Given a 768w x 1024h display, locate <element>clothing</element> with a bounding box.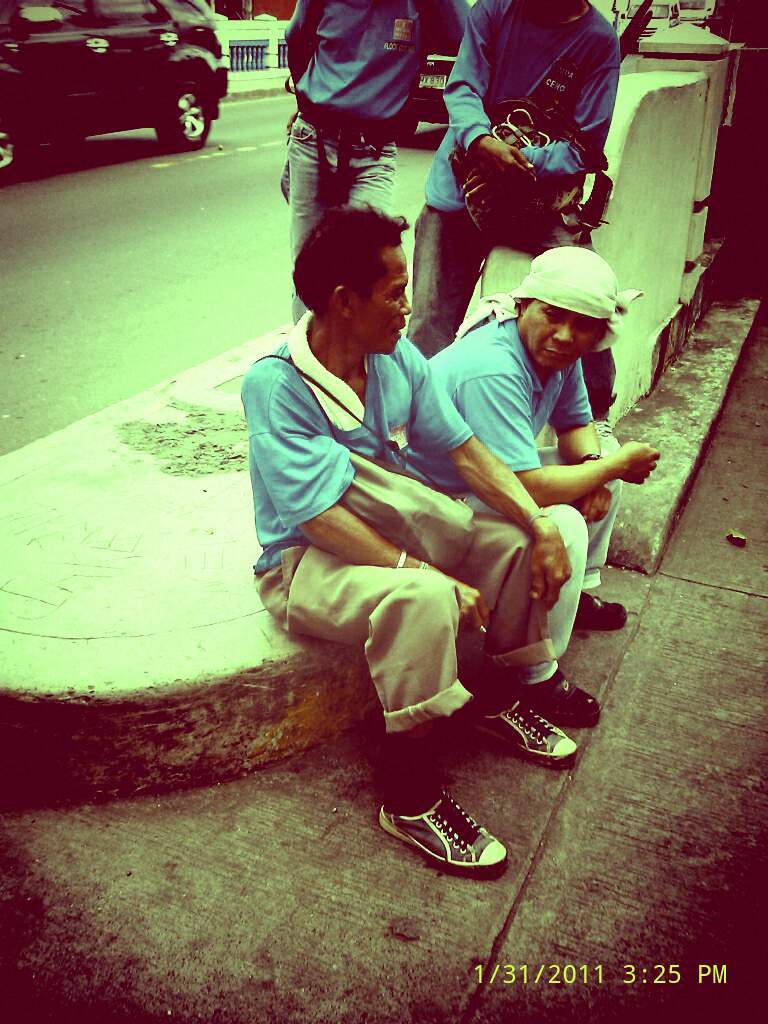
Located: x1=270 y1=252 x2=608 y2=768.
